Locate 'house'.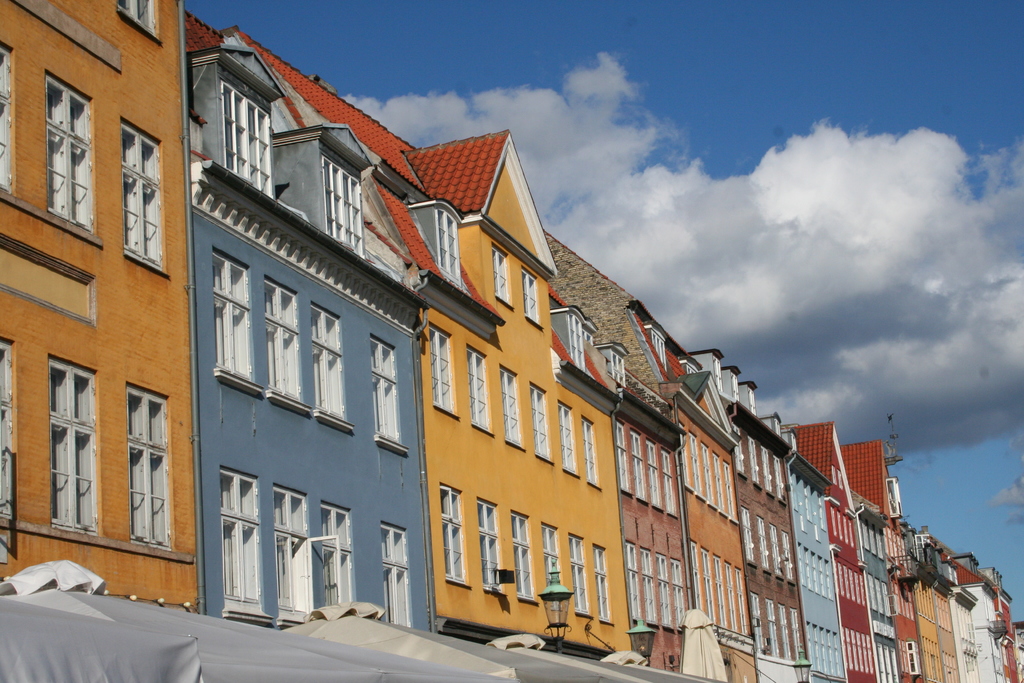
Bounding box: (143, 105, 492, 667).
